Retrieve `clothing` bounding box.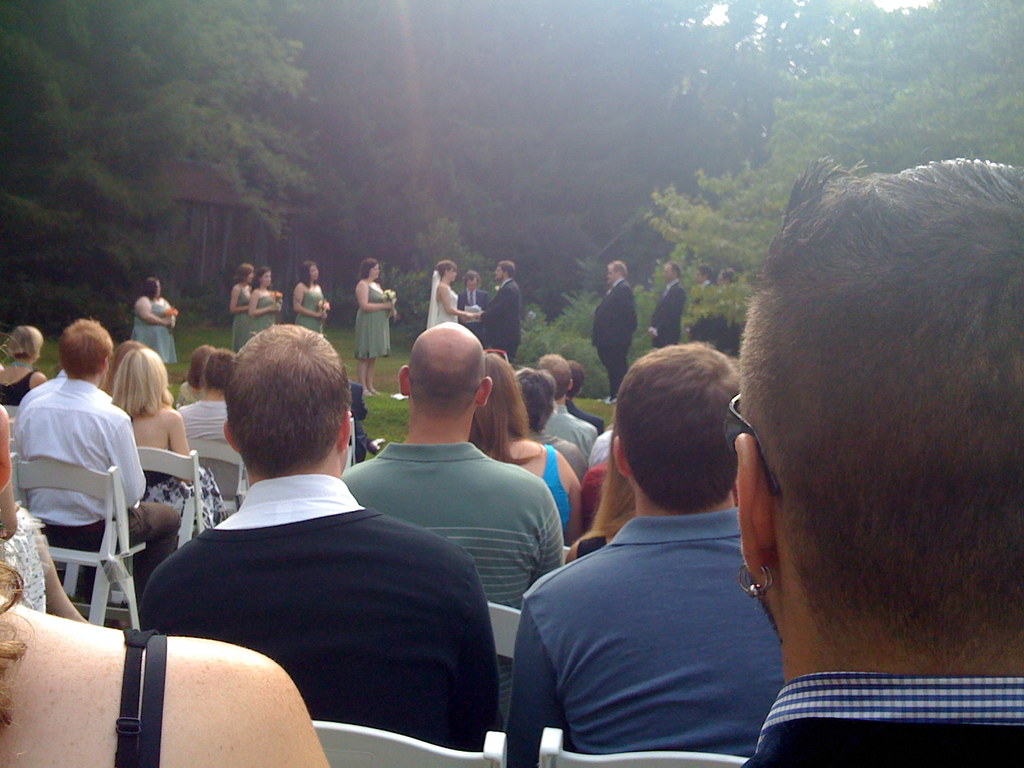
Bounding box: (353, 284, 392, 362).
